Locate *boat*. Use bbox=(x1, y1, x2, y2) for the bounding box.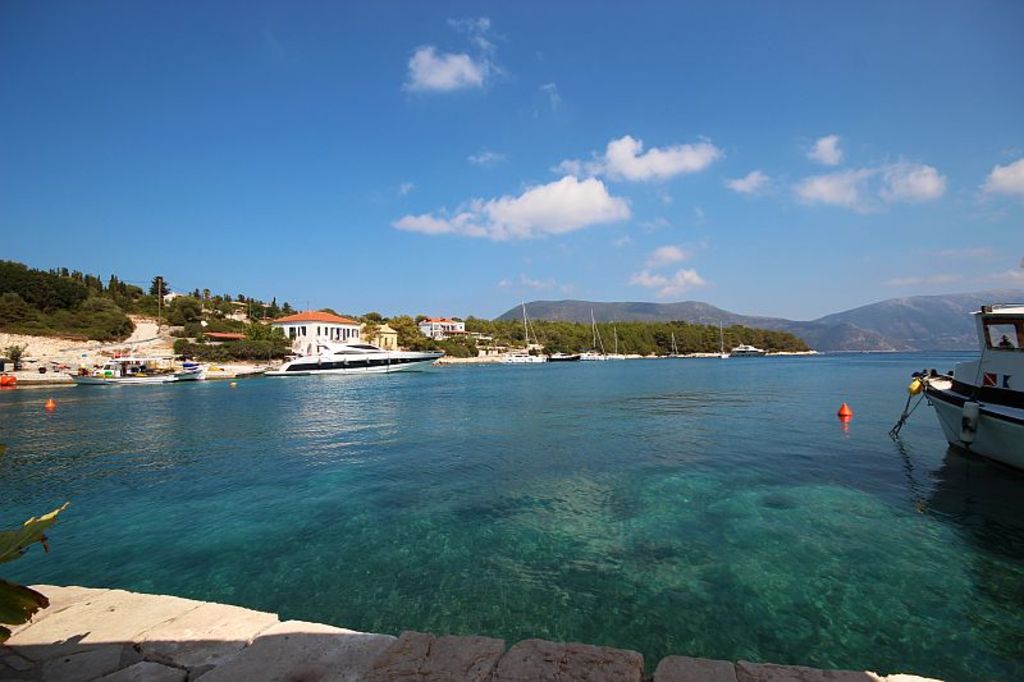
bbox=(736, 344, 767, 352).
